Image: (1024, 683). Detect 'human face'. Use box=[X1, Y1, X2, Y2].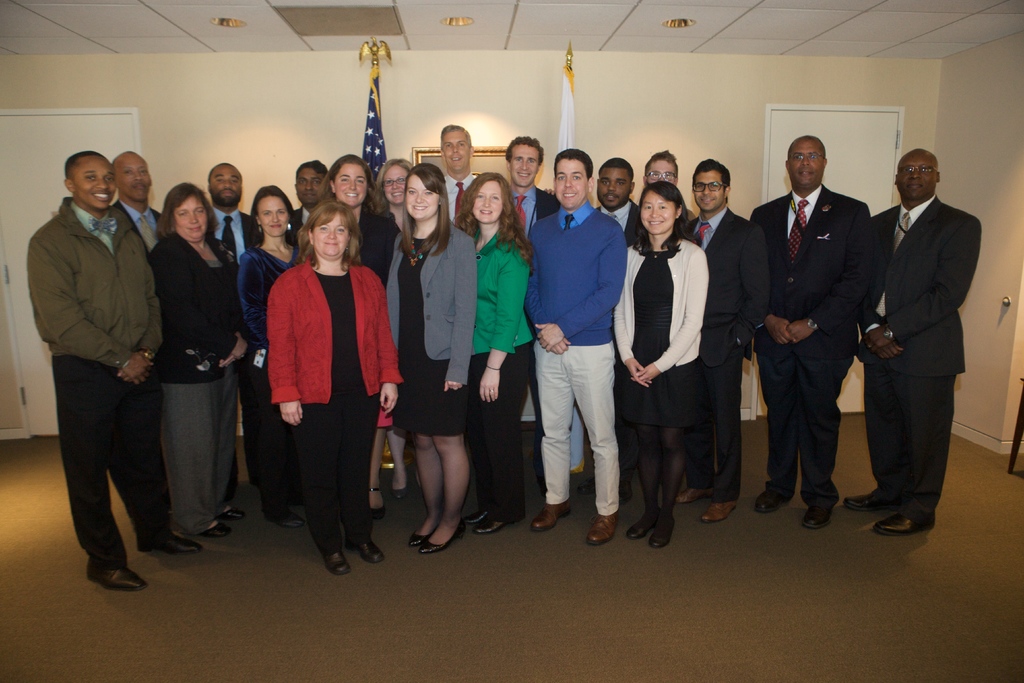
box=[381, 166, 405, 203].
